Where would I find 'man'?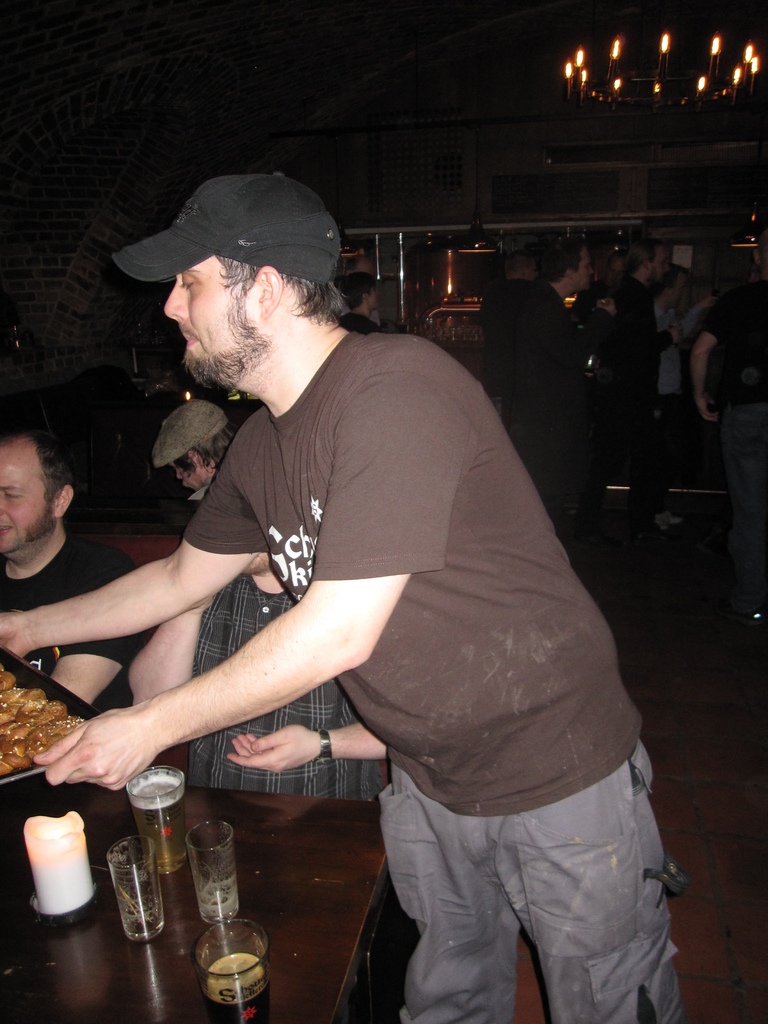
At Rect(483, 243, 539, 396).
